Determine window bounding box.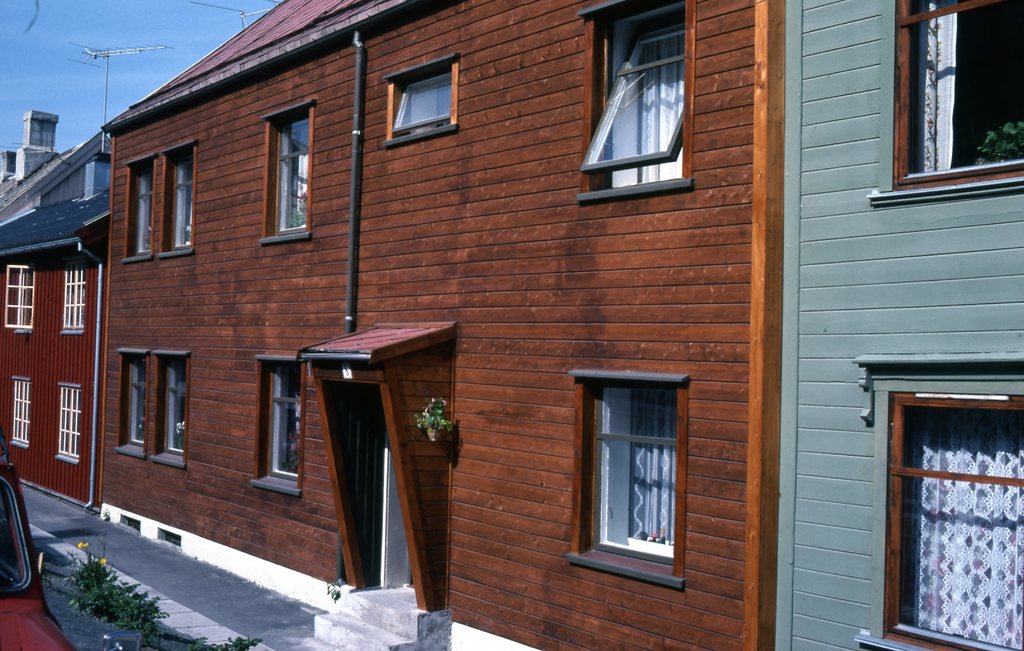
Determined: BBox(151, 350, 188, 469).
